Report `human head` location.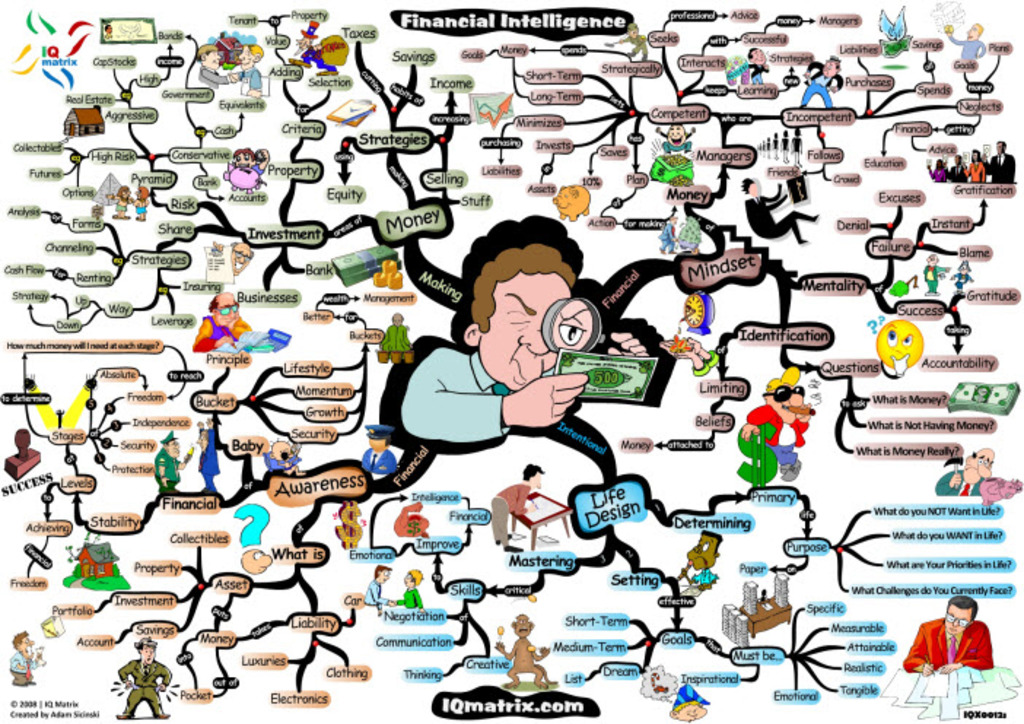
Report: pyautogui.locateOnScreen(198, 45, 220, 69).
